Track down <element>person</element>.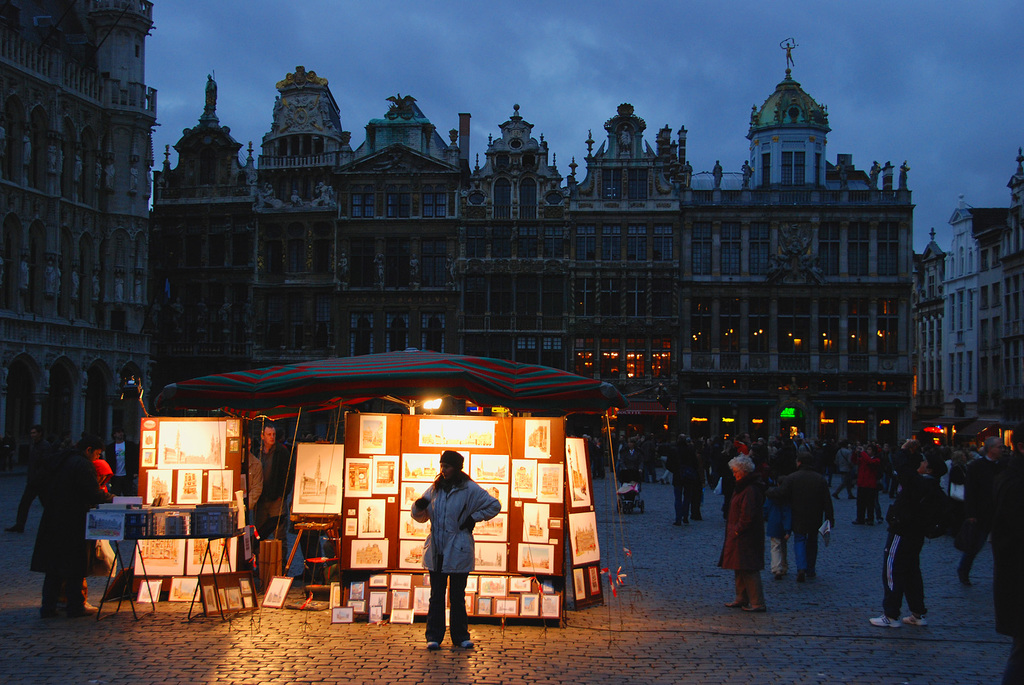
Tracked to 411/449/499/646.
